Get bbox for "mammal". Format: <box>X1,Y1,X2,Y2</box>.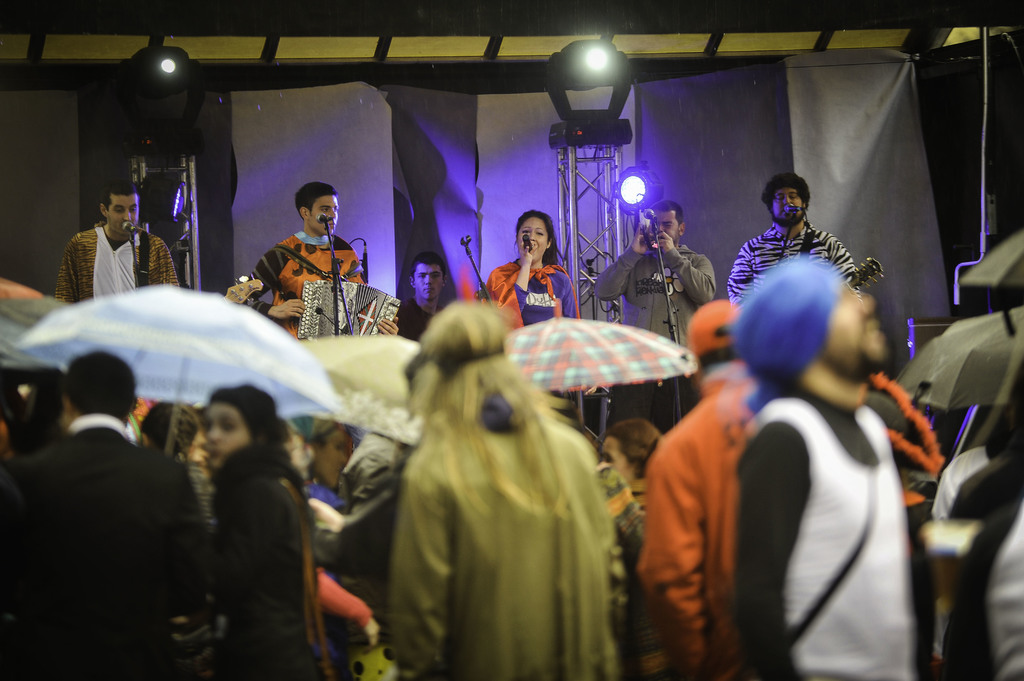
<box>740,252,908,680</box>.
